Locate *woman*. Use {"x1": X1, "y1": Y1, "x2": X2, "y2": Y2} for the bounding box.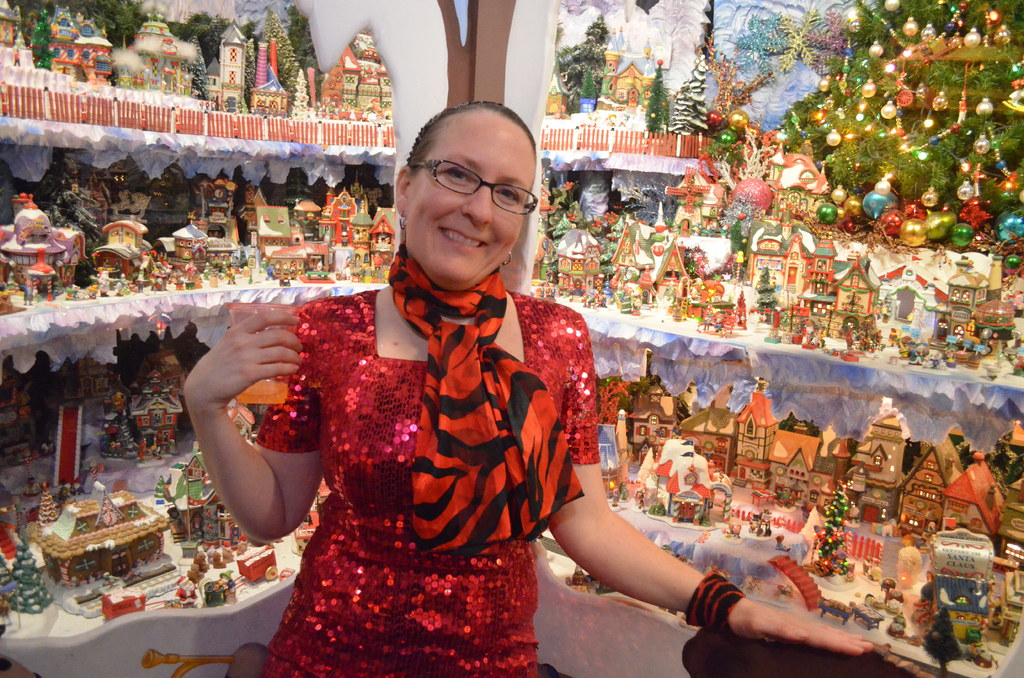
{"x1": 228, "y1": 81, "x2": 772, "y2": 649}.
